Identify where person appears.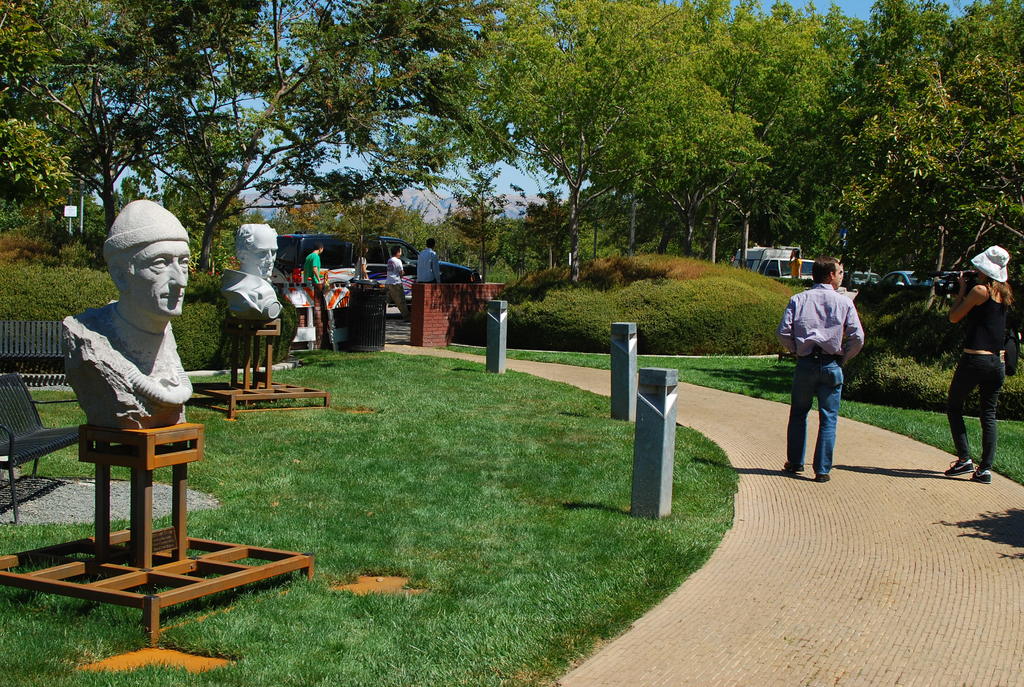
Appears at box(305, 249, 323, 288).
